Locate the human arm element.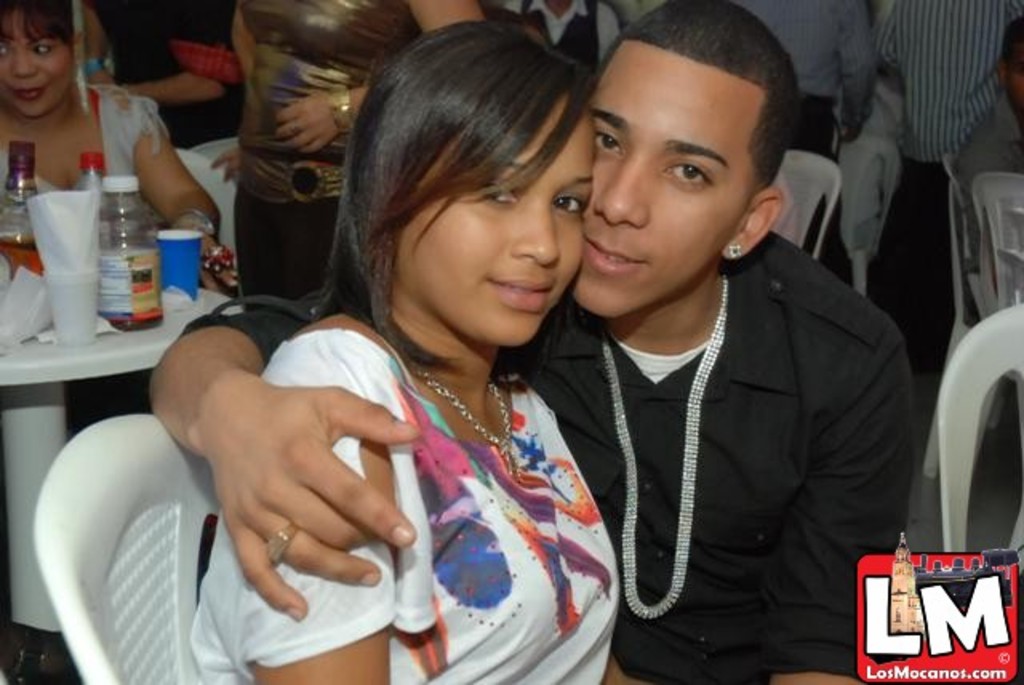
Element bbox: crop(765, 314, 912, 683).
